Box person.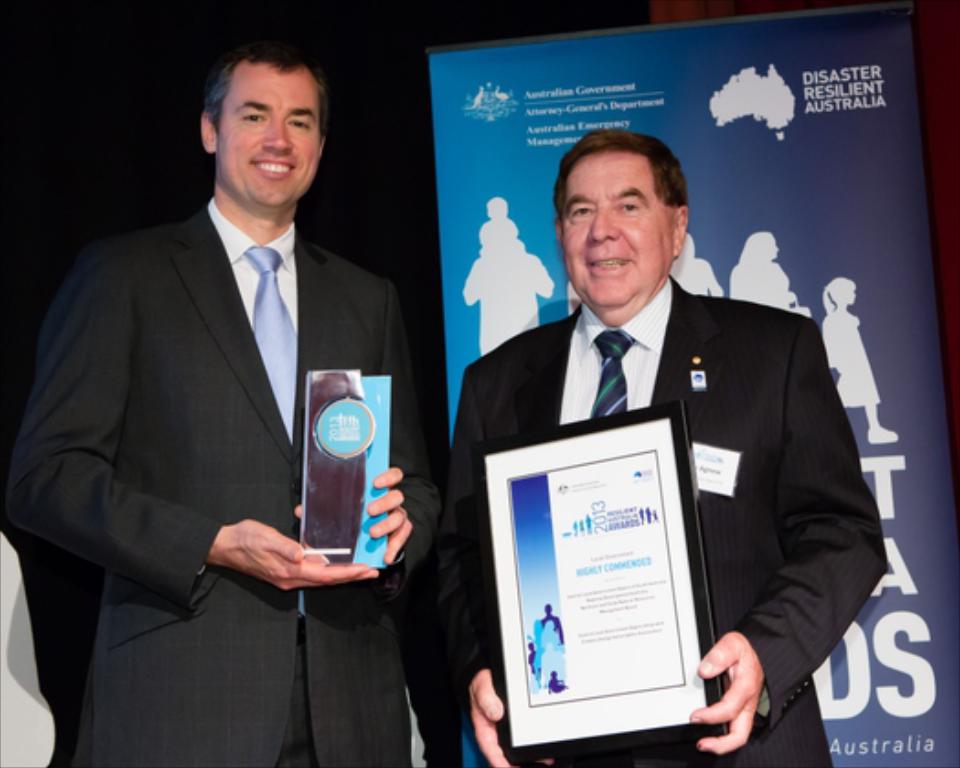
crop(468, 124, 863, 715).
